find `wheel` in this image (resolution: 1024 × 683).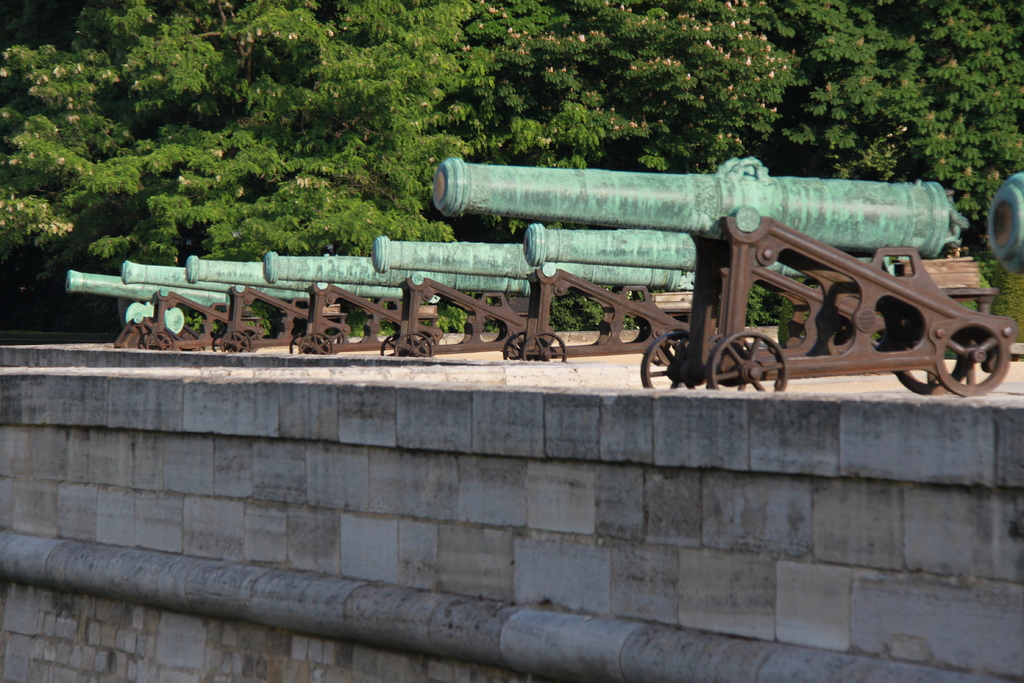
[x1=502, y1=331, x2=525, y2=360].
